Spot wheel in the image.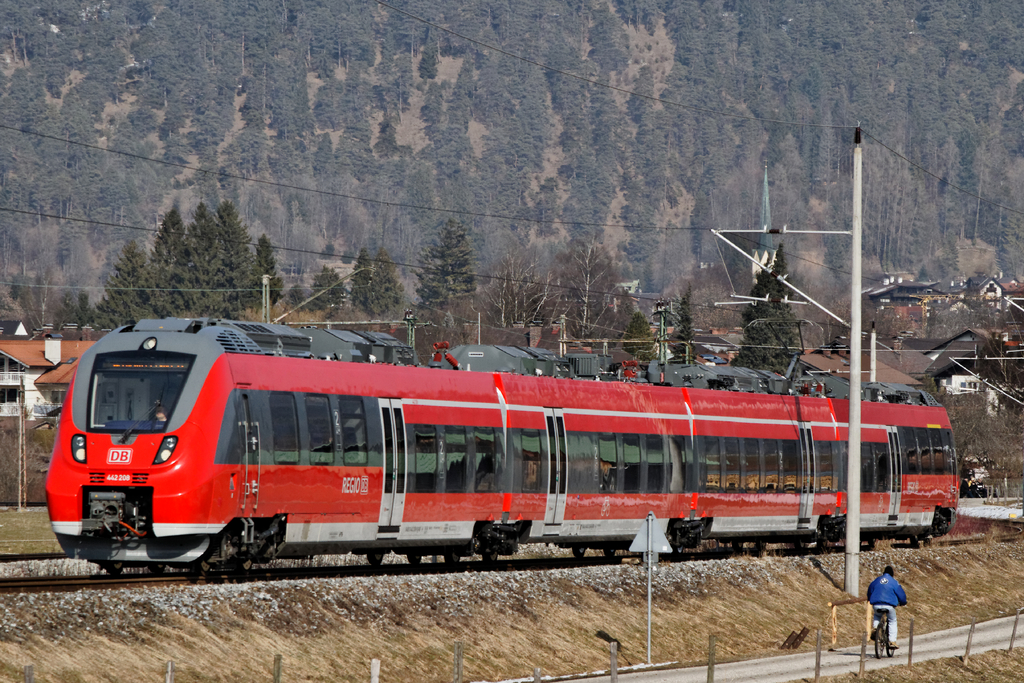
wheel found at l=408, t=551, r=428, b=567.
